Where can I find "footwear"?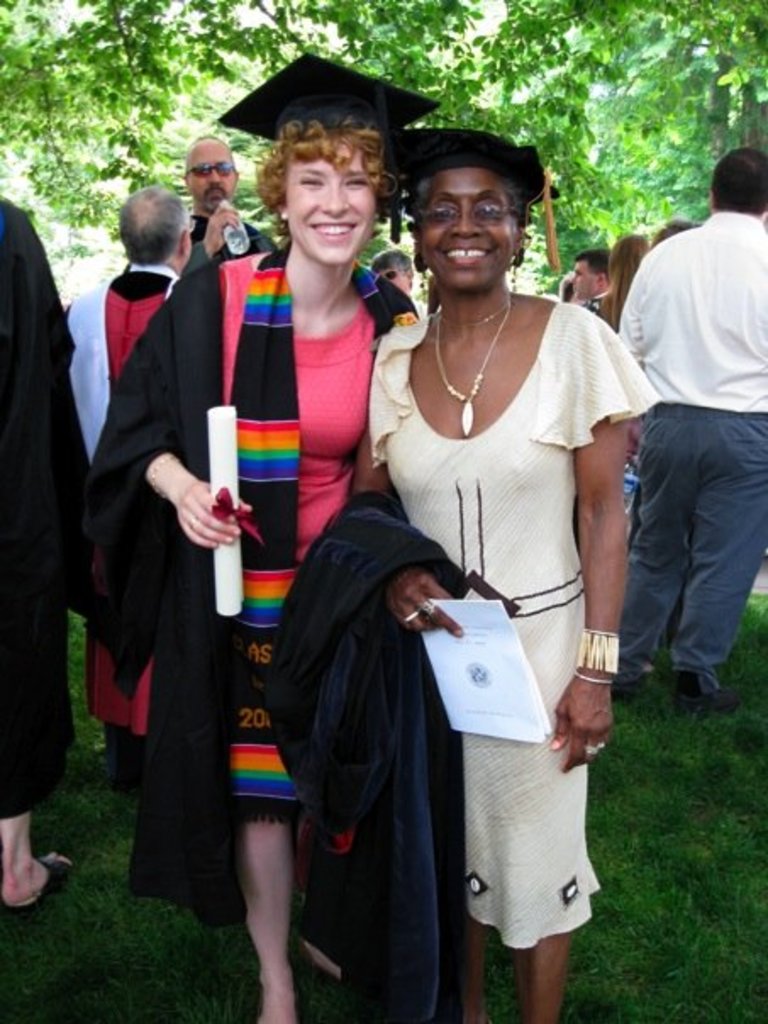
You can find it at (left=2, top=849, right=78, bottom=912).
